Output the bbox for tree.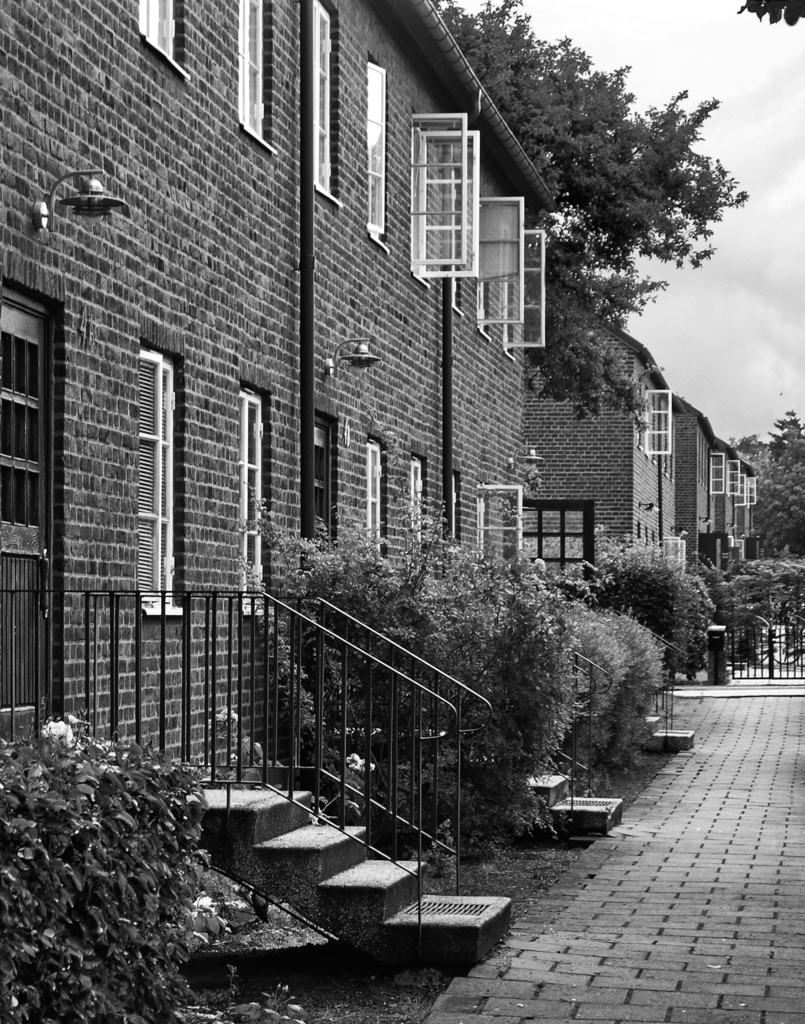
region(533, 41, 747, 456).
